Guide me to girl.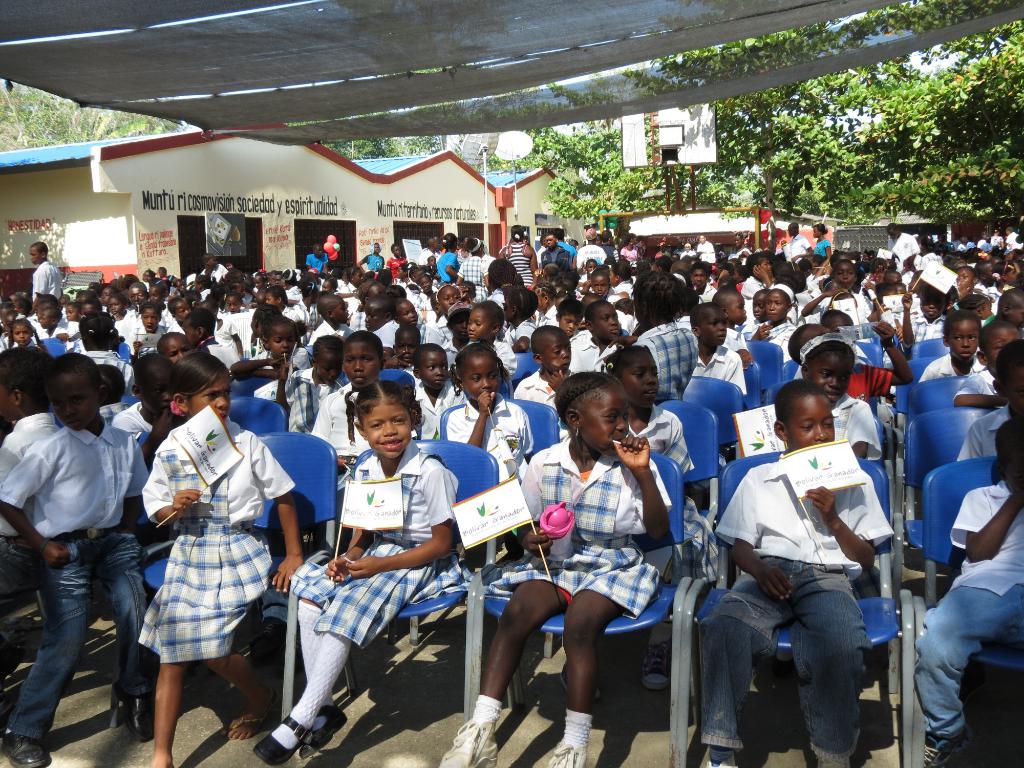
Guidance: <box>255,374,455,767</box>.
